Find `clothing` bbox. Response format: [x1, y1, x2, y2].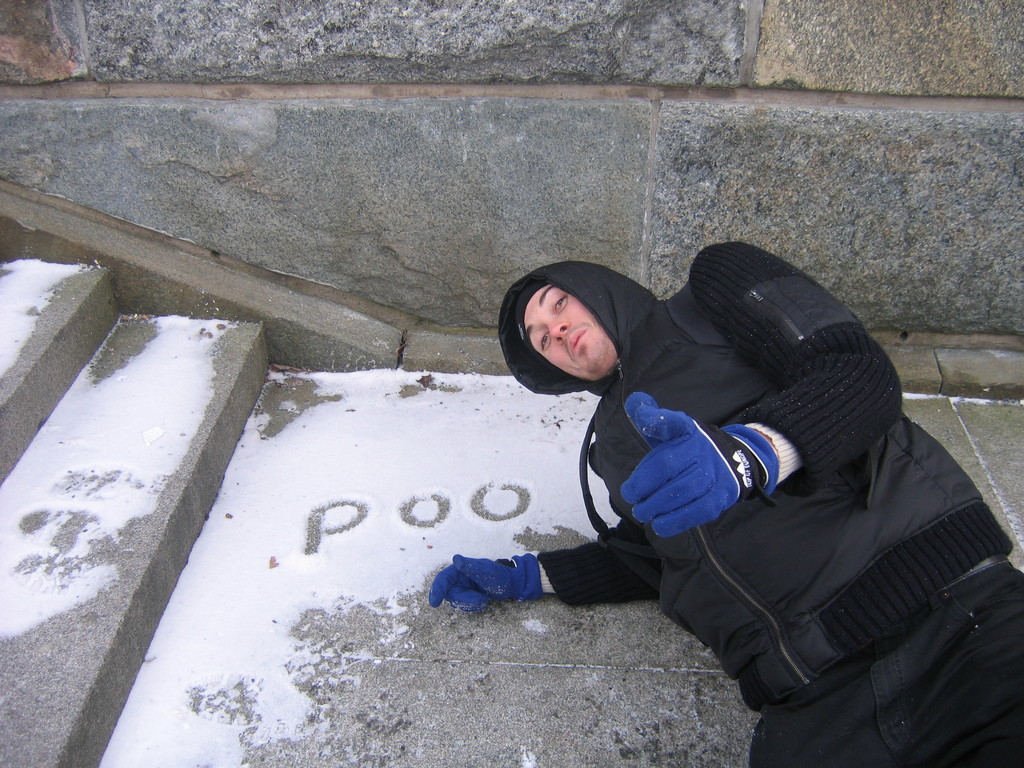
[499, 241, 1013, 713].
